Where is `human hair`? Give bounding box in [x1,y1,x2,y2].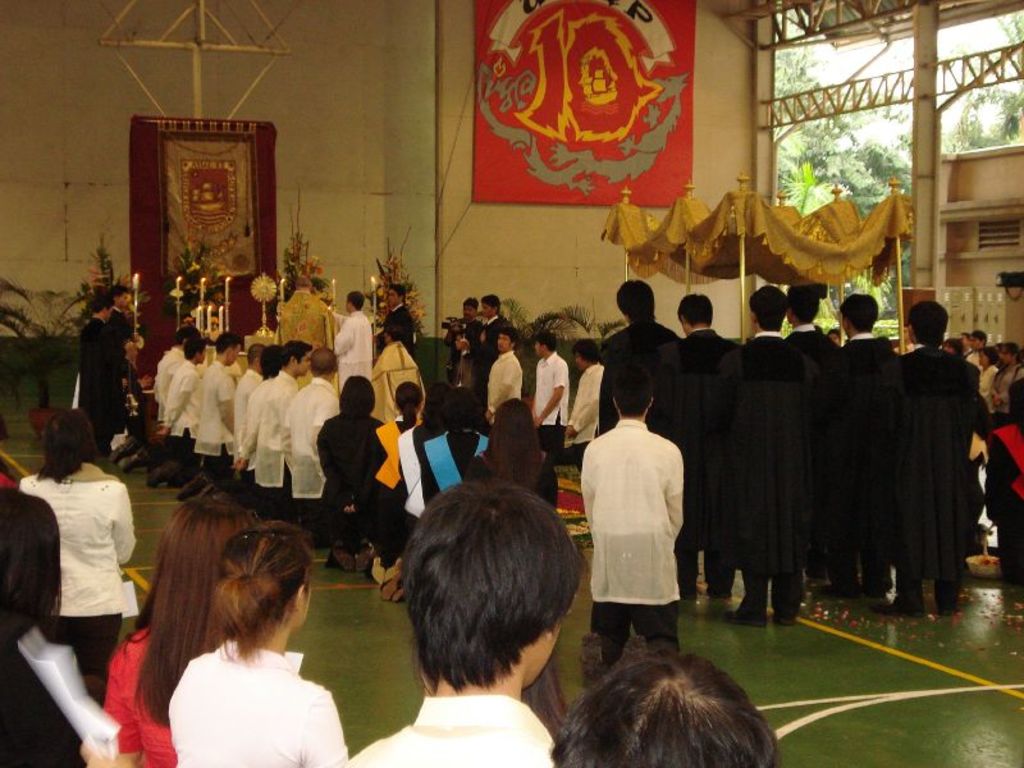
[1007,376,1023,433].
